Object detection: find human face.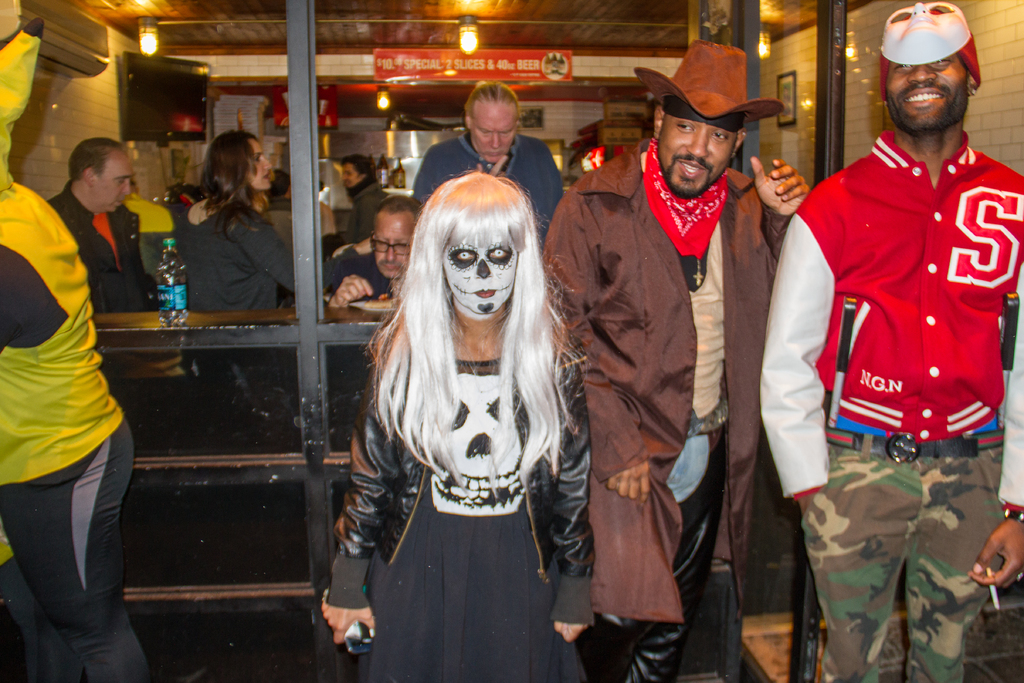
rect(98, 147, 132, 210).
